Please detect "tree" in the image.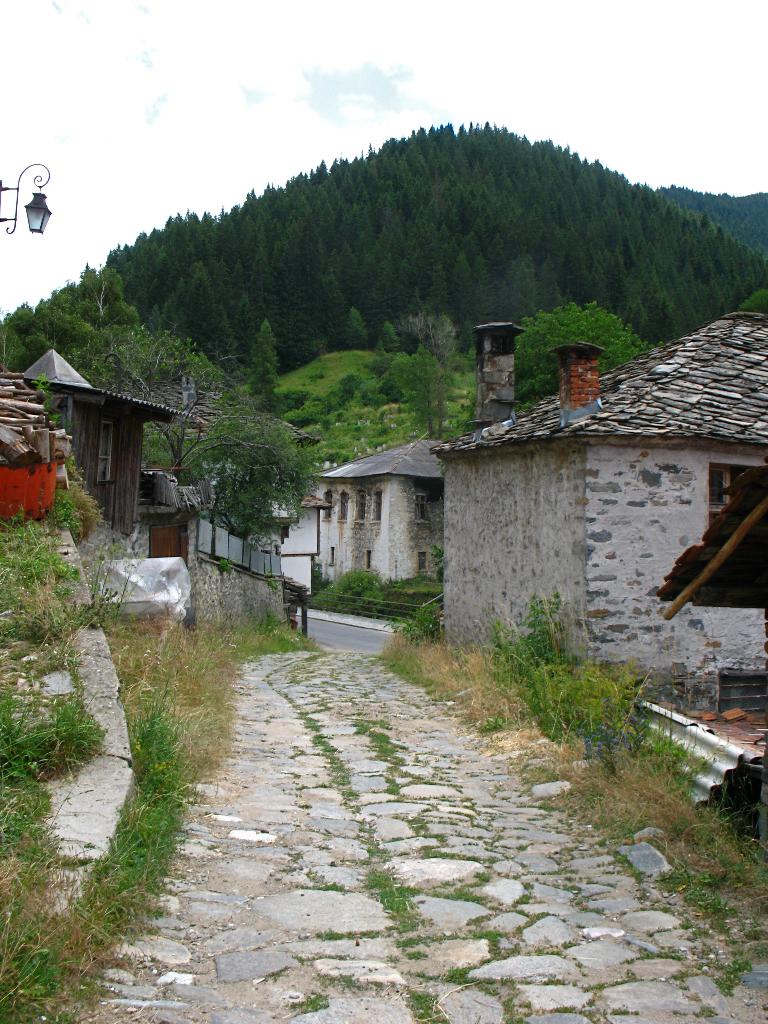
box=[135, 406, 329, 546].
